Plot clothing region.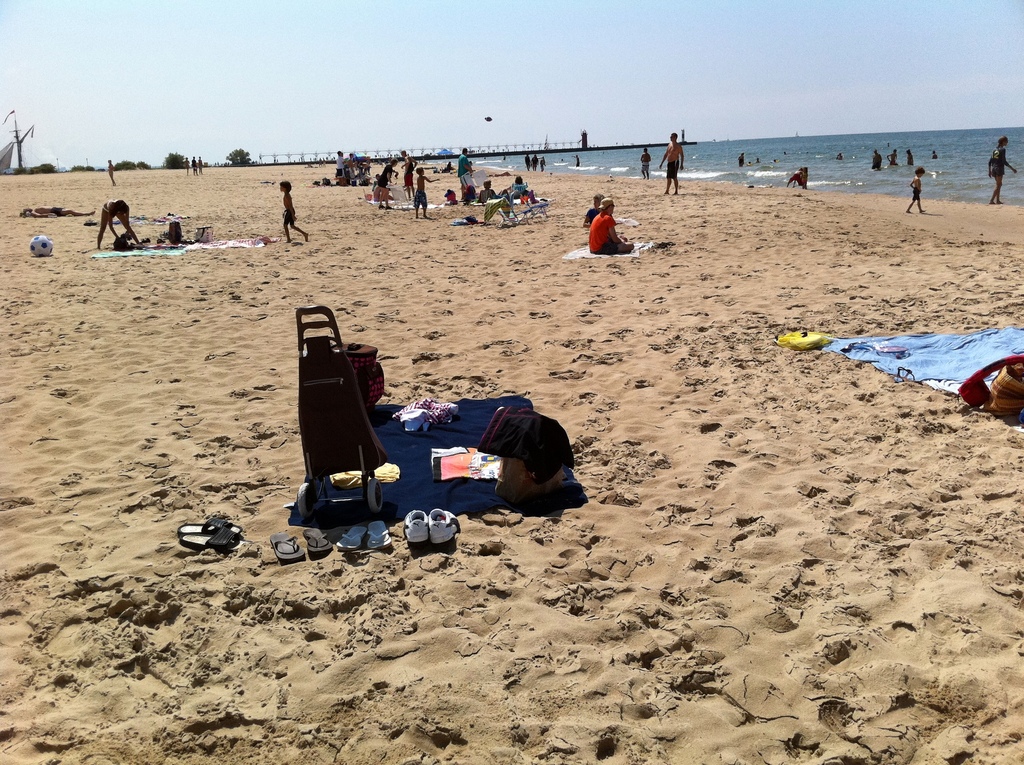
Plotted at x1=541, y1=162, x2=545, y2=168.
